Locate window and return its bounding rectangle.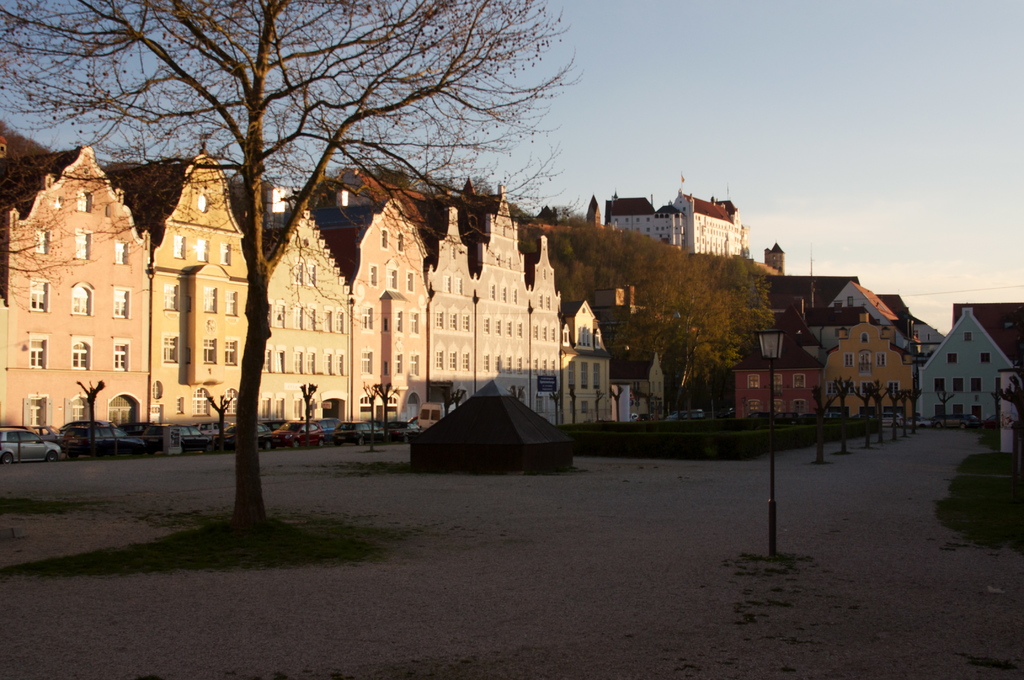
(461,305,471,334).
